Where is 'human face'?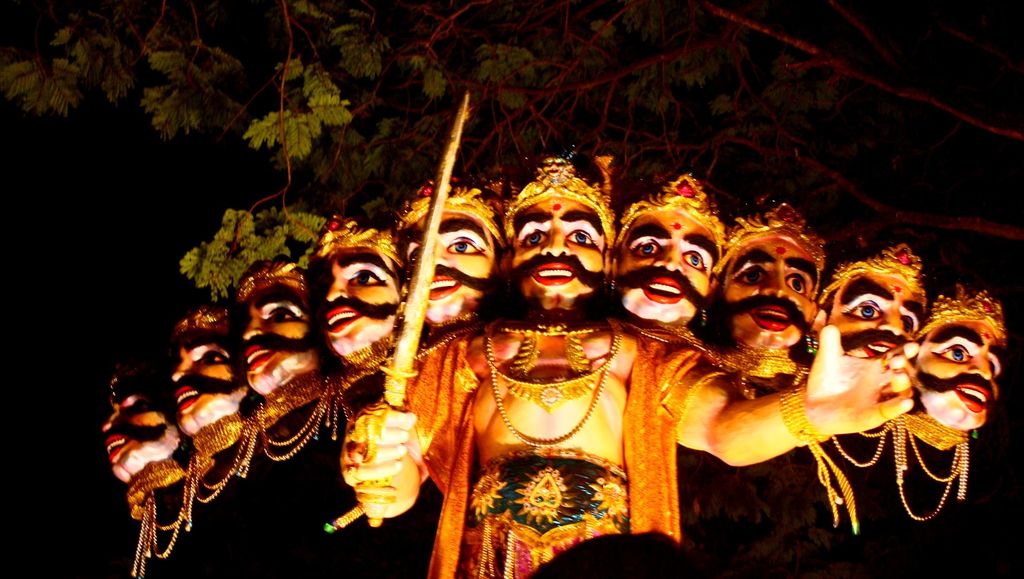
bbox=[723, 239, 812, 349].
